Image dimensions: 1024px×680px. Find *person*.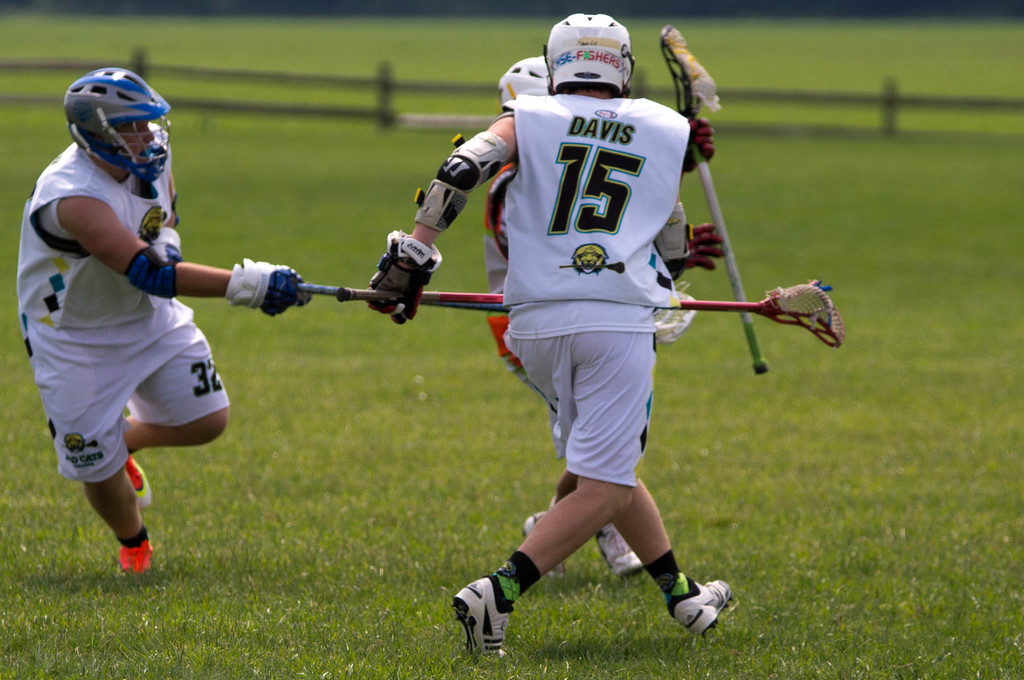
region(40, 75, 240, 599).
